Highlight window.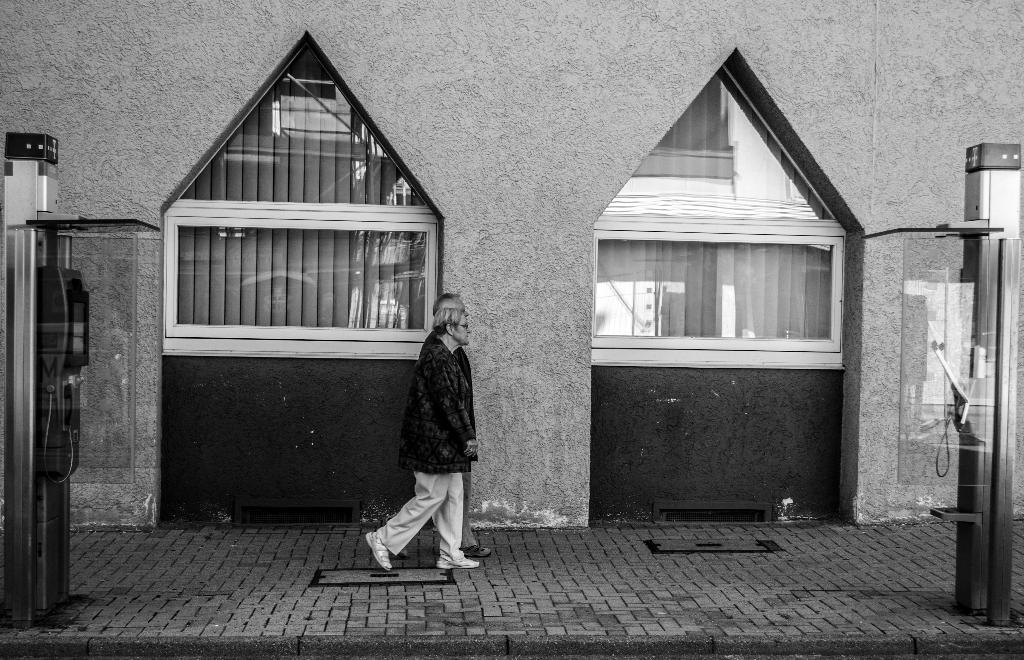
Highlighted region: detection(601, 67, 843, 222).
